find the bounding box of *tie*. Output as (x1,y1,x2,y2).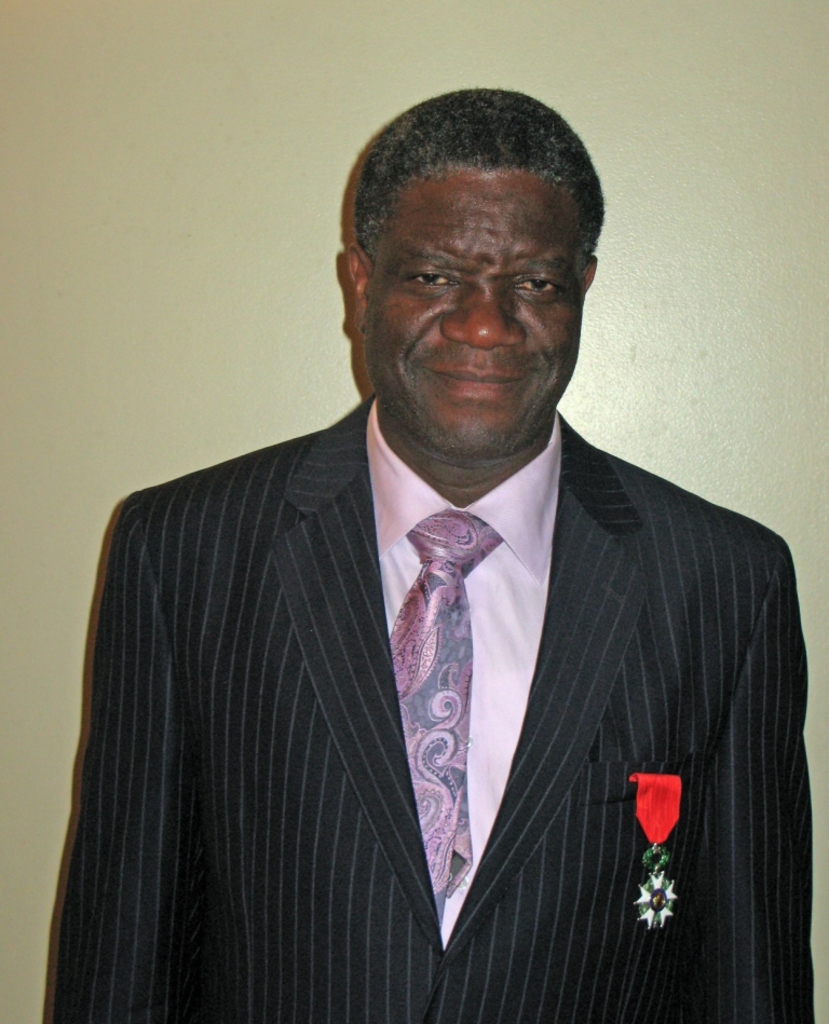
(377,507,494,933).
